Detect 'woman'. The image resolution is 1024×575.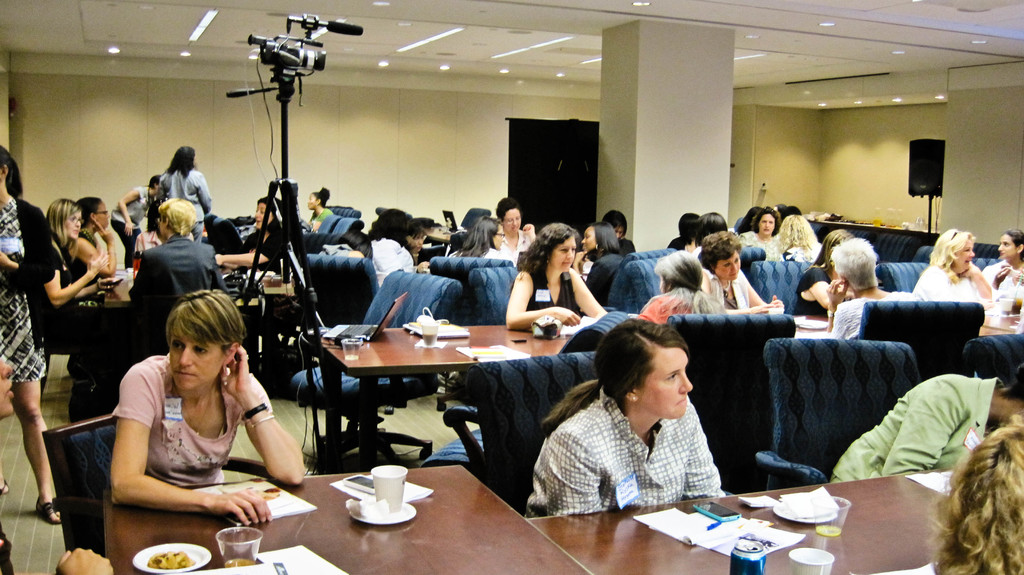
bbox=[502, 221, 607, 332].
